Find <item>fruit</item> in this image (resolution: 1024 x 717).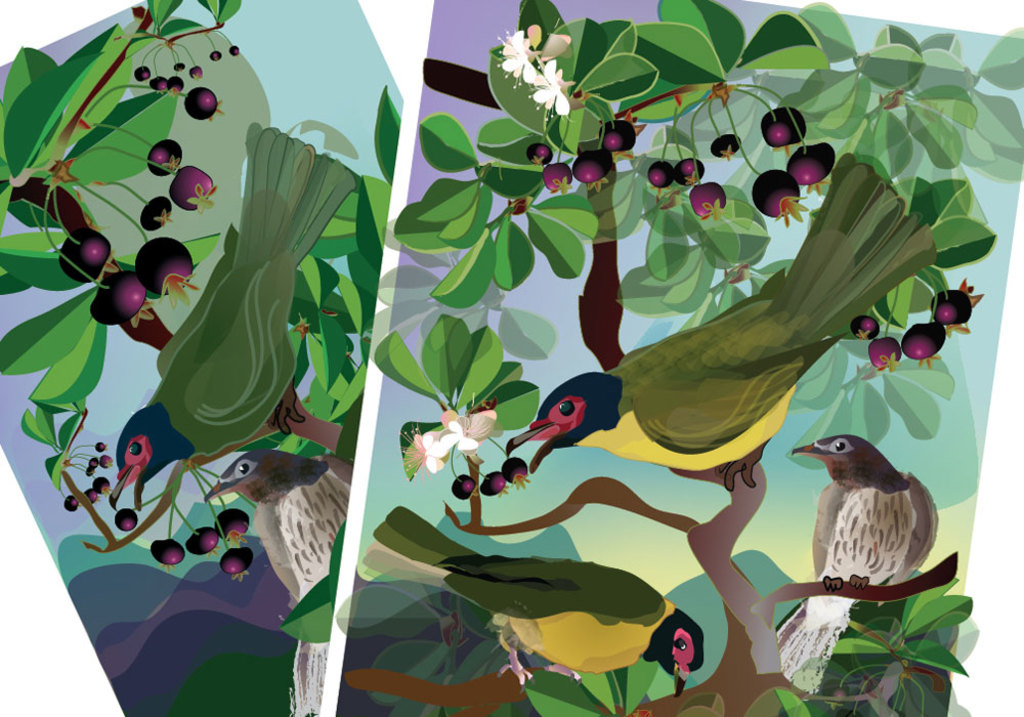
(191, 91, 224, 118).
